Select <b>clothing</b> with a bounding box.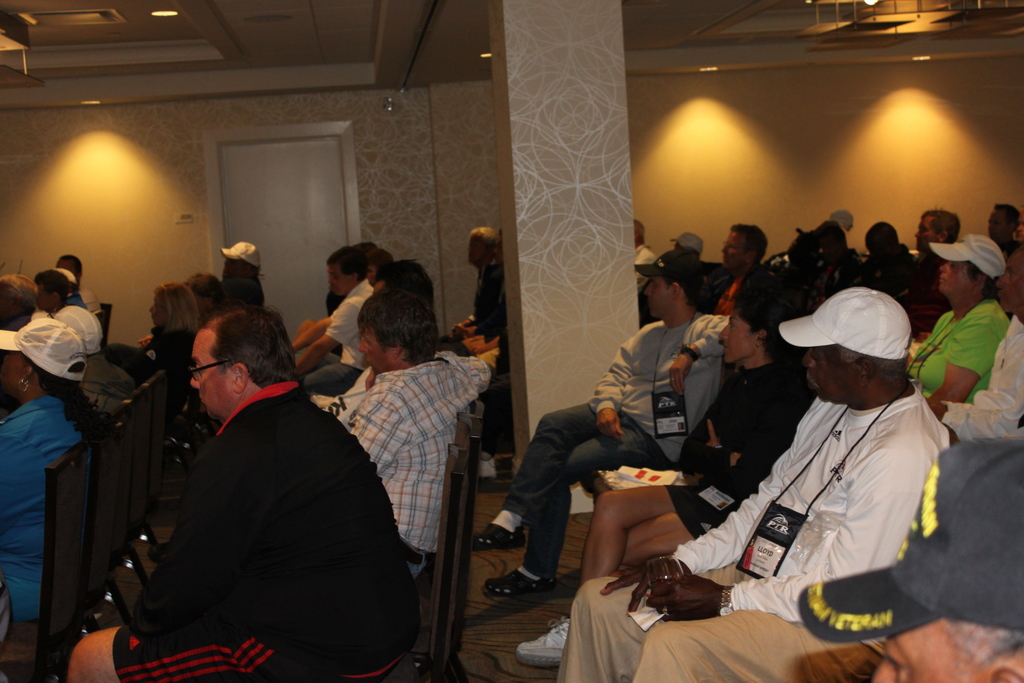
[474, 265, 508, 338].
